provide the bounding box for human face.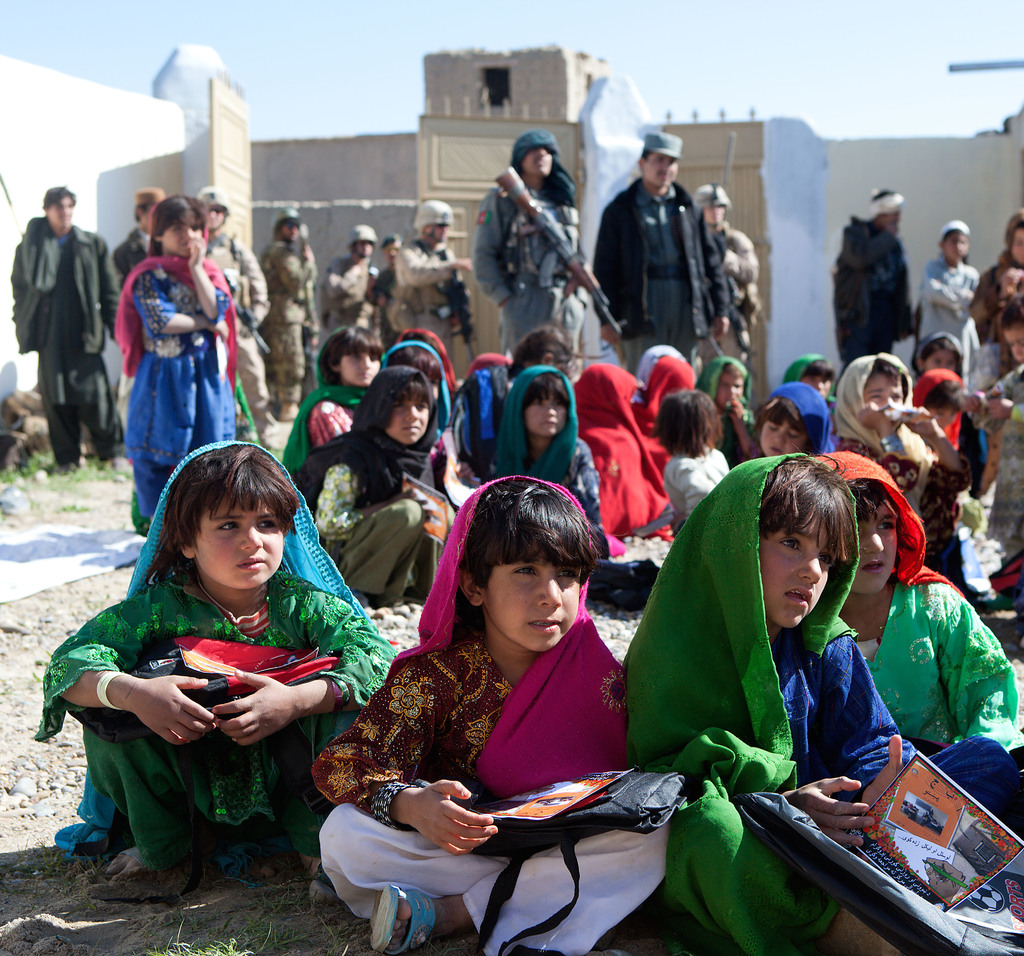
select_region(389, 398, 427, 442).
